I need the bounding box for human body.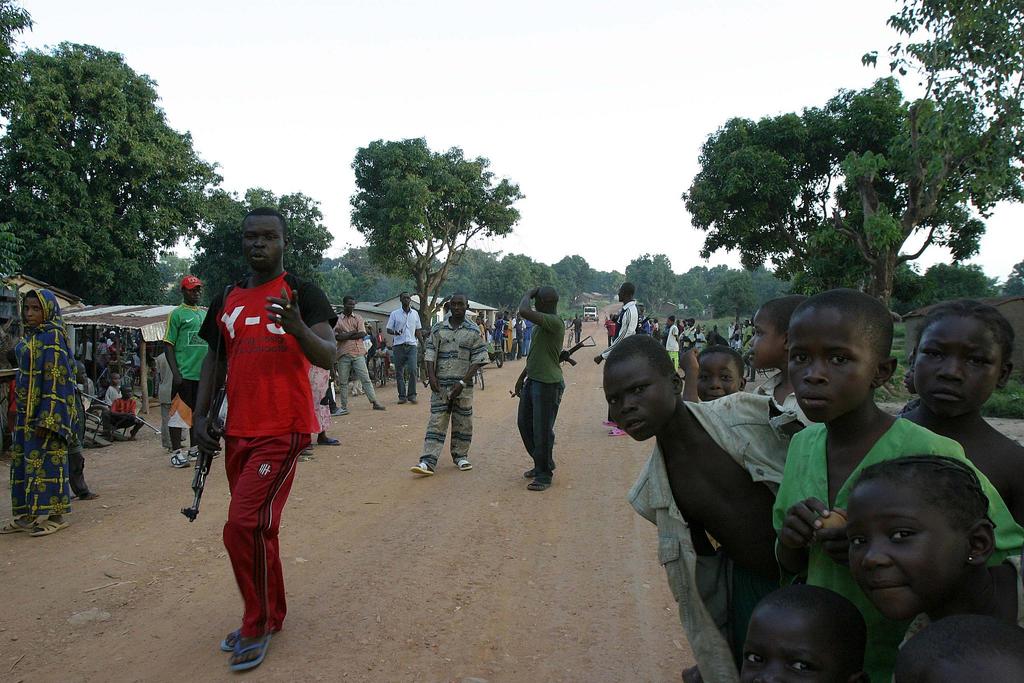
Here it is: 683,317,697,347.
